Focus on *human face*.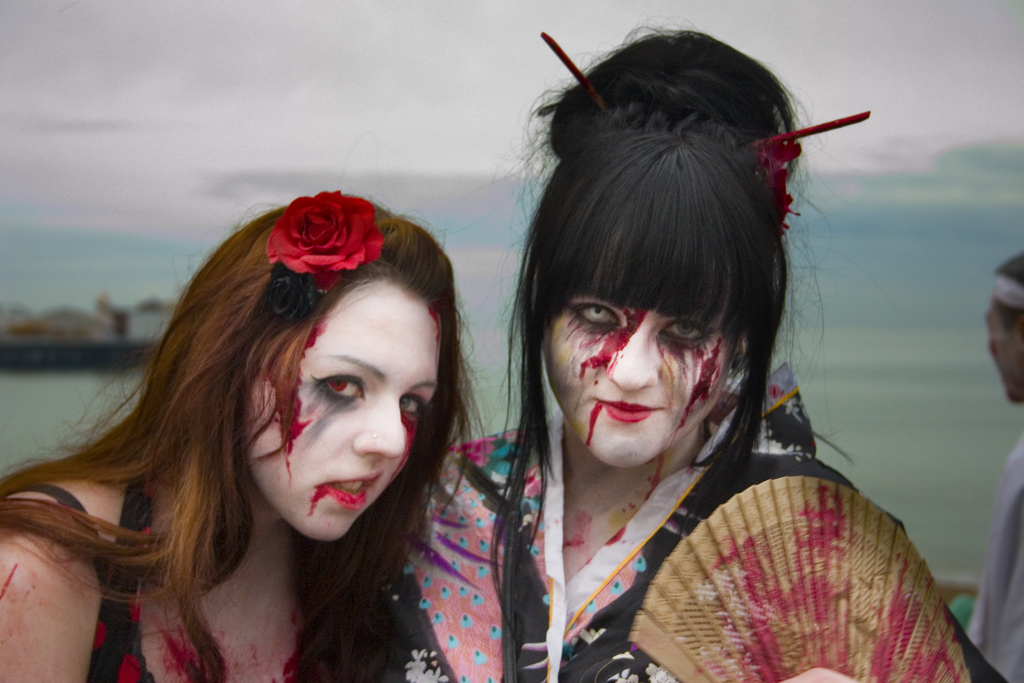
Focused at 984:290:1022:414.
